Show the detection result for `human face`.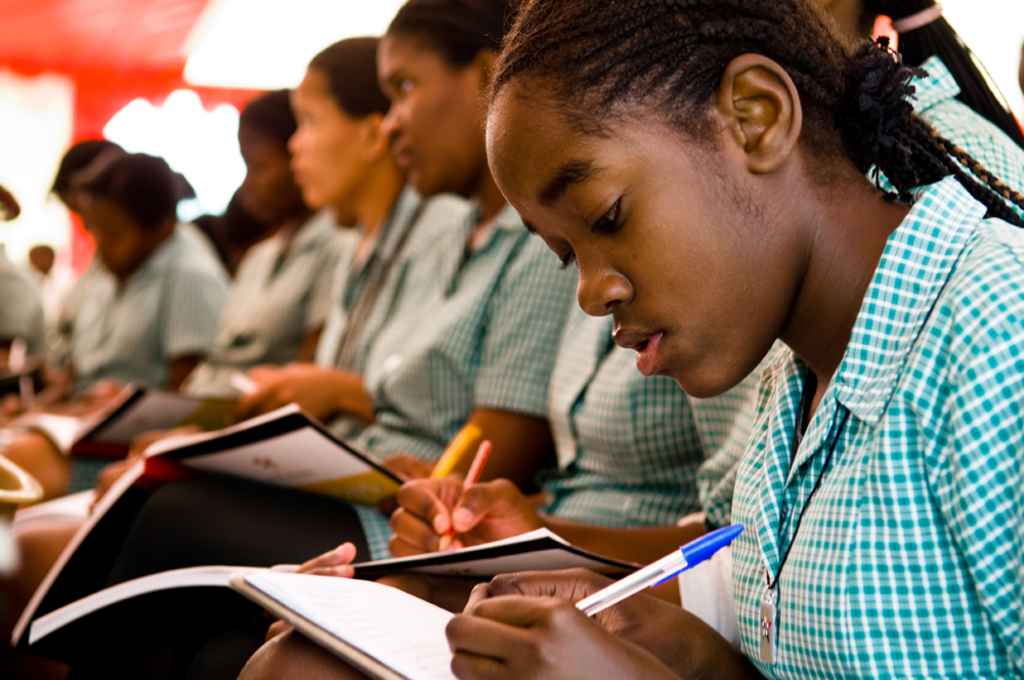
box=[229, 116, 283, 208].
